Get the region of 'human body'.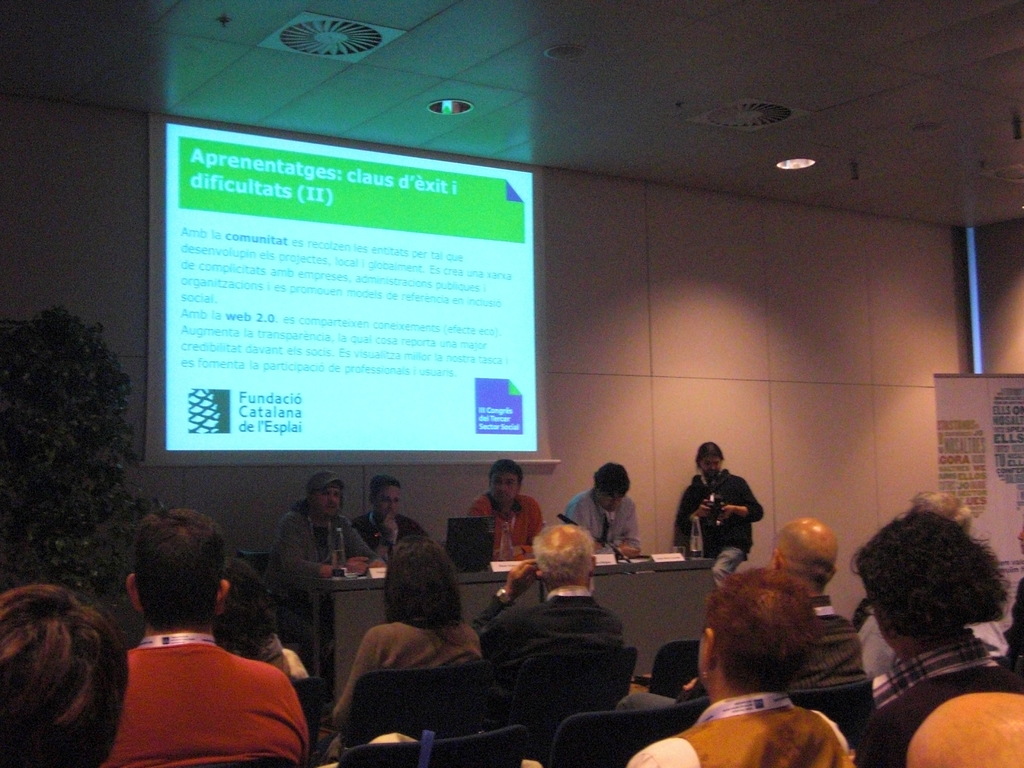
pyautogui.locateOnScreen(326, 534, 480, 754).
